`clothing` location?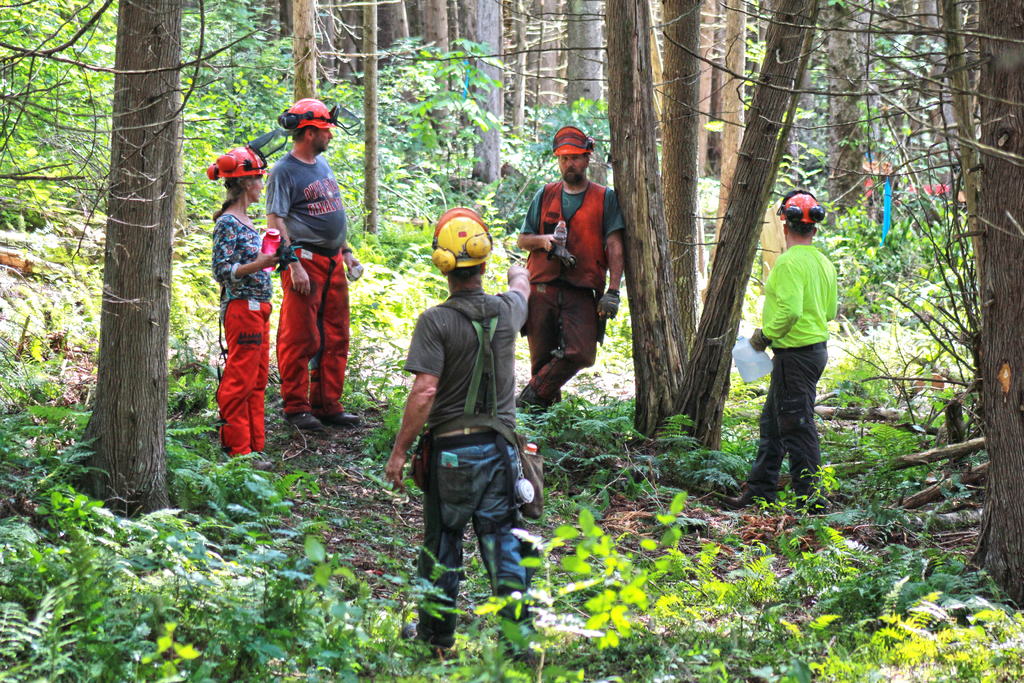
Rect(525, 182, 623, 399)
